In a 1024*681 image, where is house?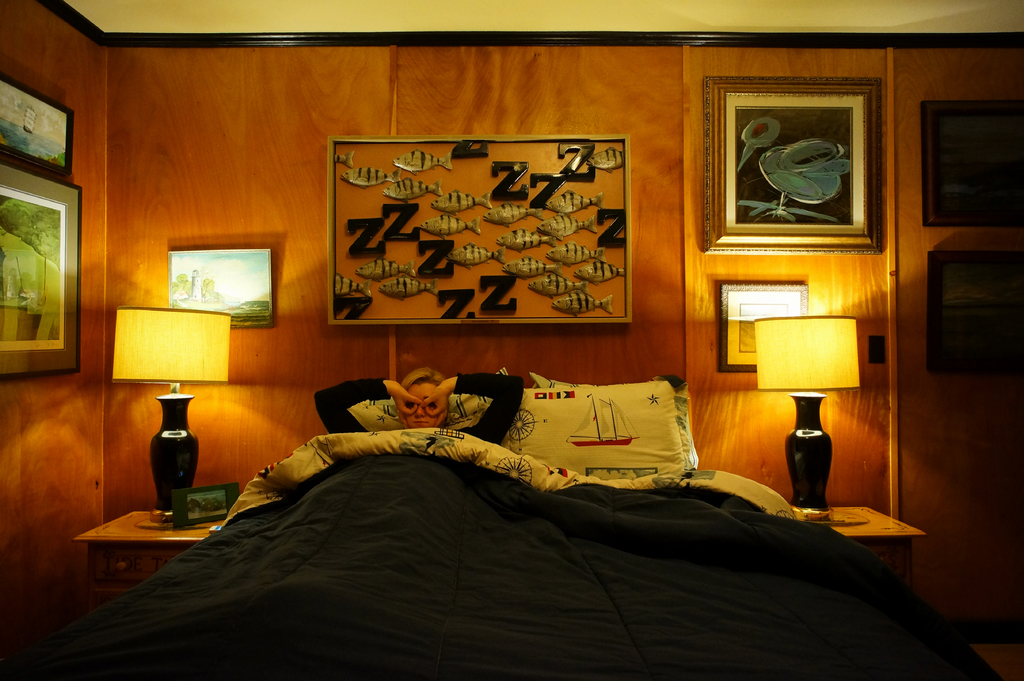
{"x1": 0, "y1": 0, "x2": 1021, "y2": 680}.
